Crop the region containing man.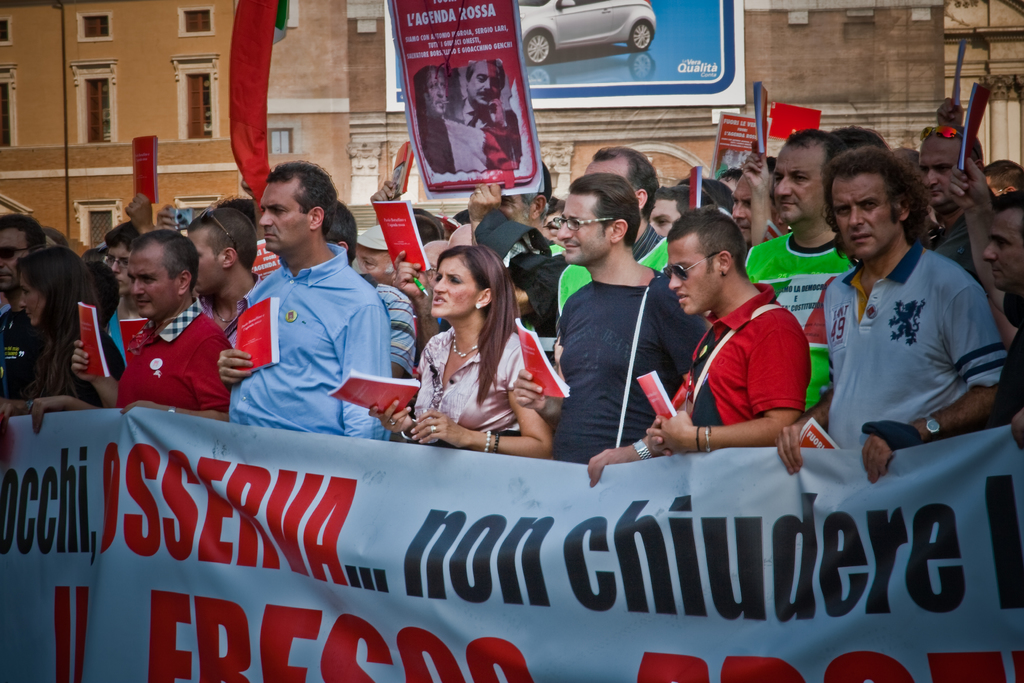
Crop region: bbox(457, 56, 519, 174).
